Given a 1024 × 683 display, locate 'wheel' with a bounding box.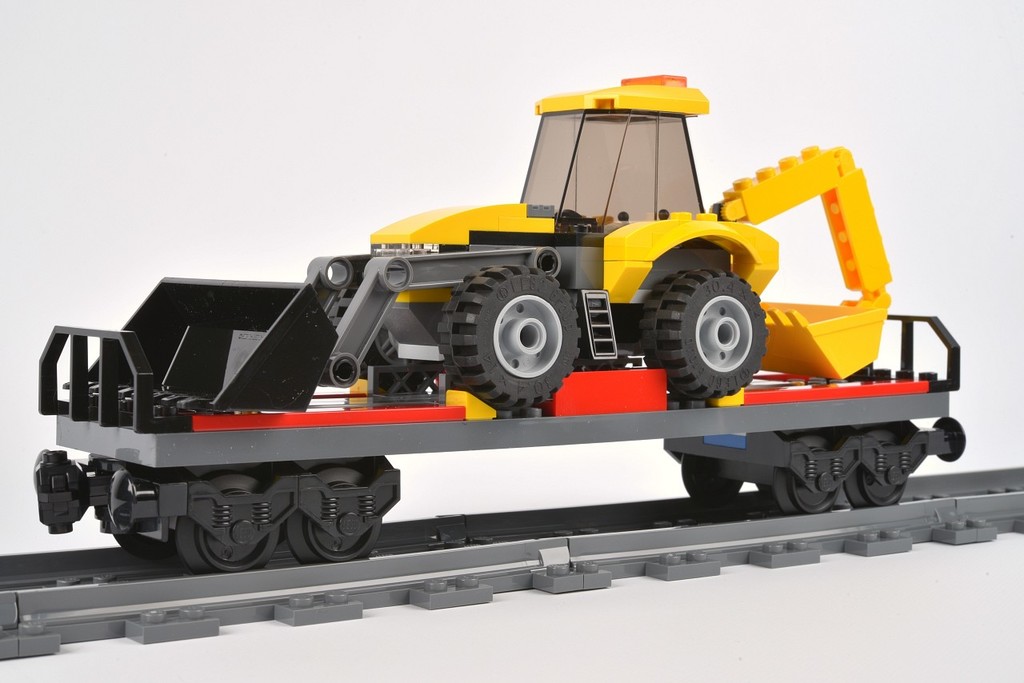
Located: (left=438, top=261, right=581, bottom=411).
